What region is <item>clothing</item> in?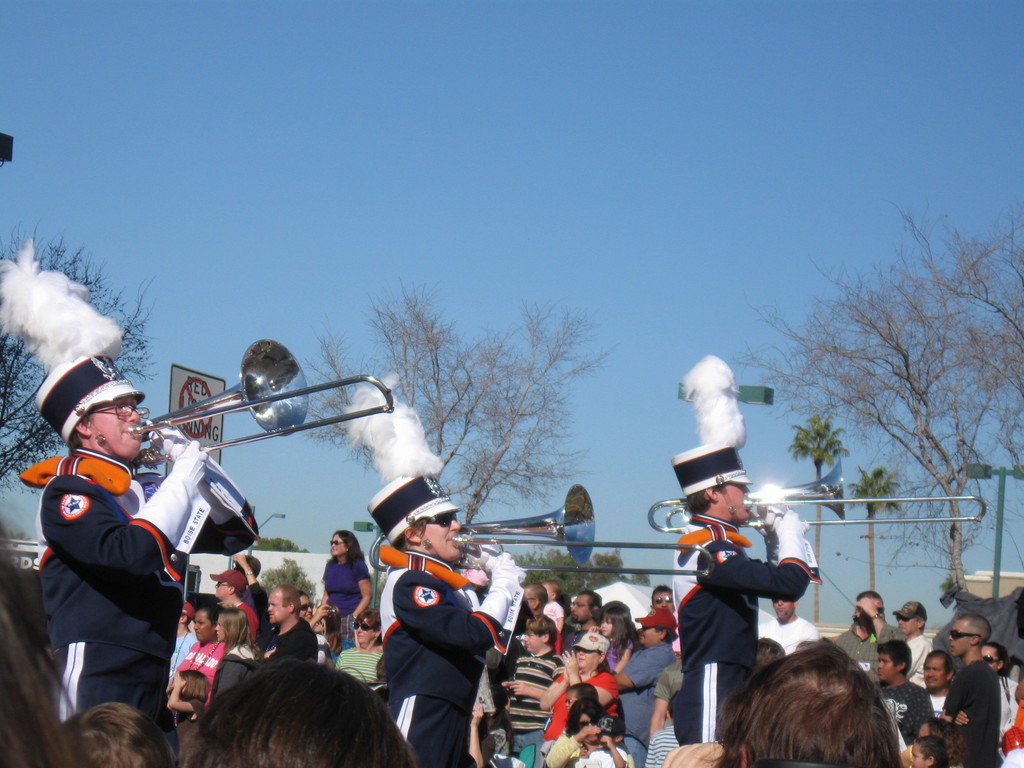
757:610:820:650.
